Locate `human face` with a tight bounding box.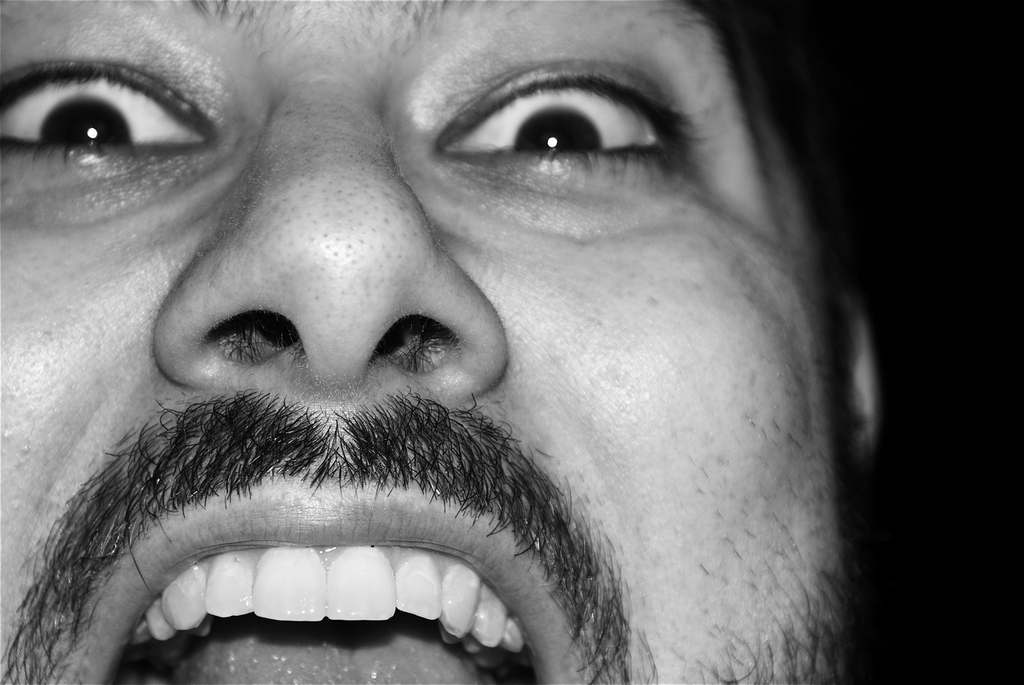
pyautogui.locateOnScreen(0, 0, 845, 684).
